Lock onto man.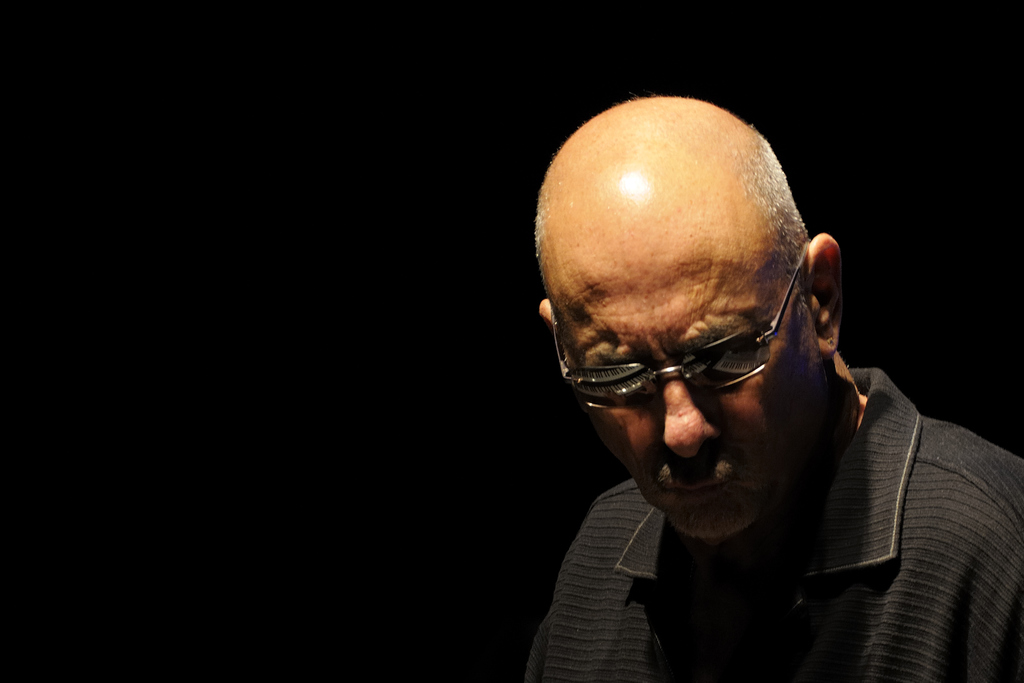
Locked: 461:74:978:682.
